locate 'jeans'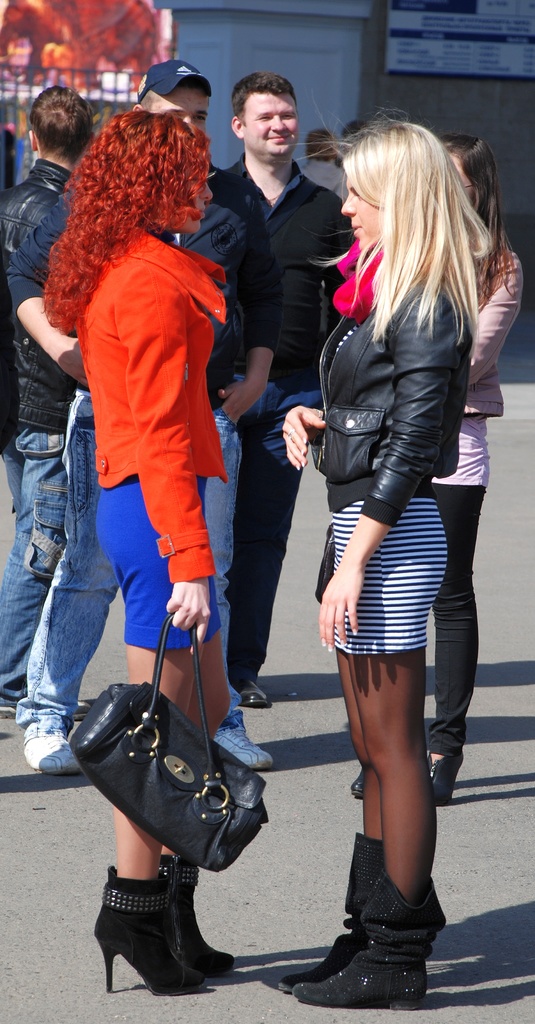
<box>3,398,128,741</box>
